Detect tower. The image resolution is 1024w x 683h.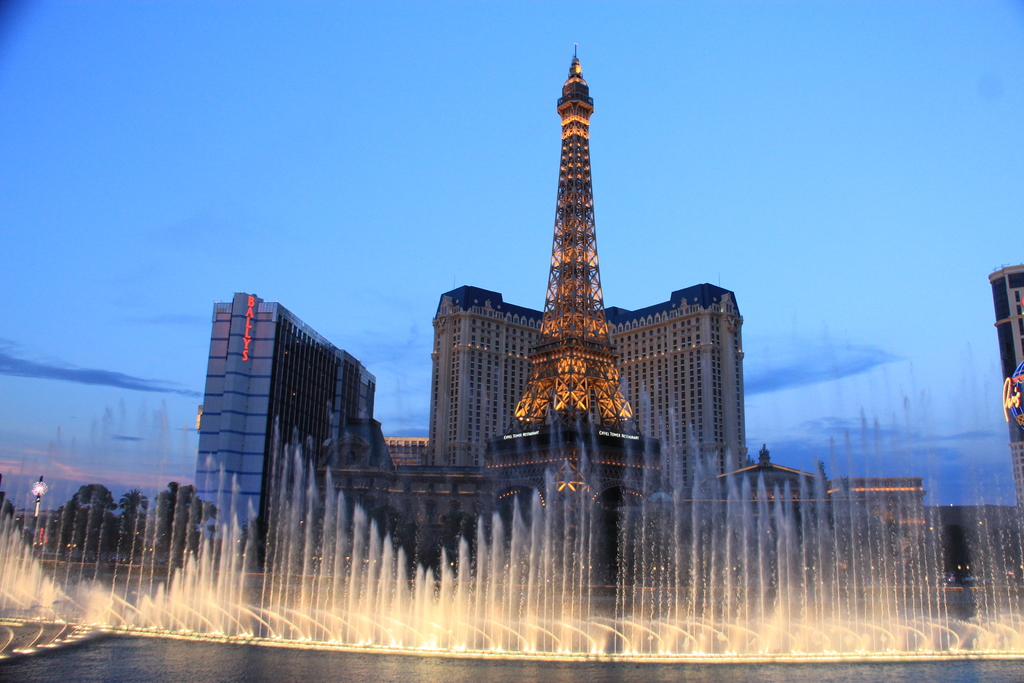
x1=480, y1=32, x2=675, y2=450.
